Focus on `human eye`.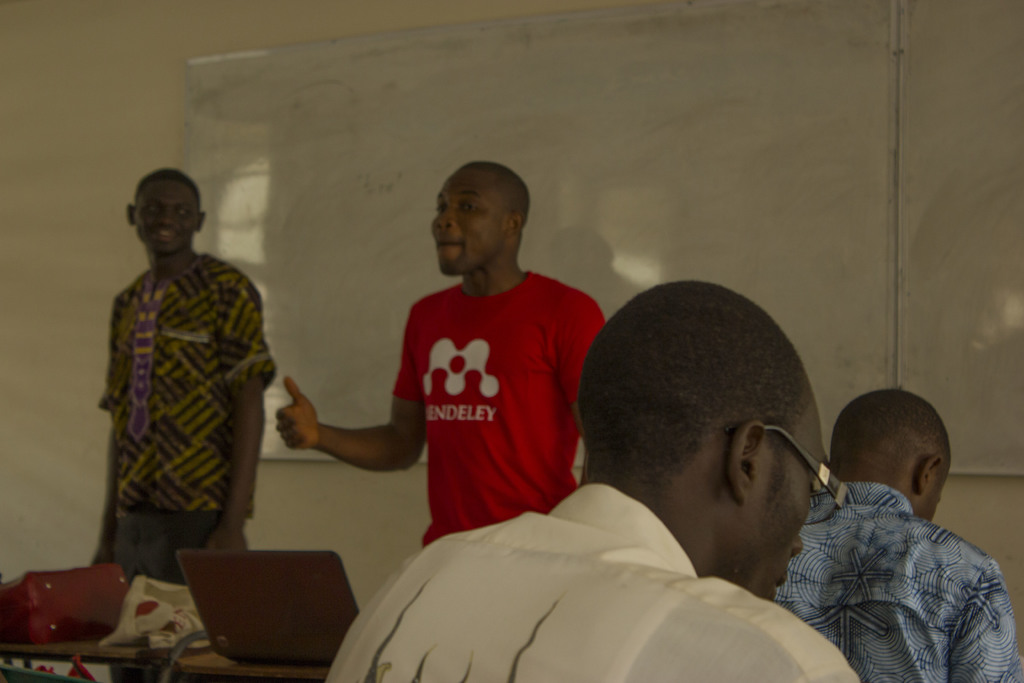
Focused at bbox=(462, 200, 482, 211).
